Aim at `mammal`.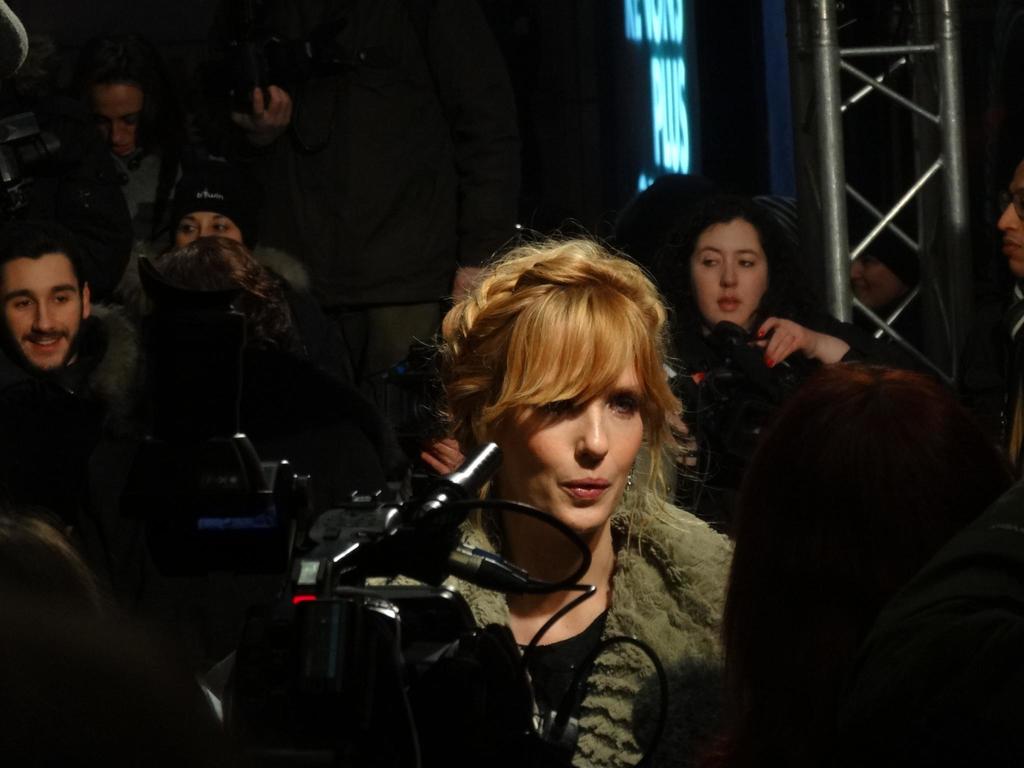
Aimed at Rect(232, 0, 527, 373).
